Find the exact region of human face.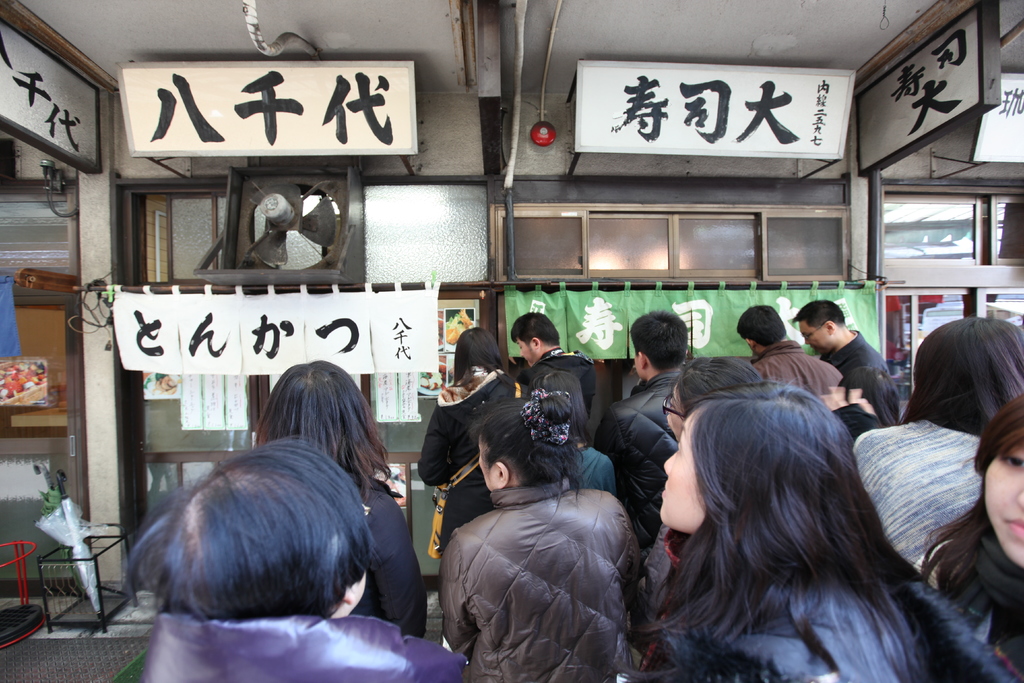
Exact region: 474,432,497,490.
